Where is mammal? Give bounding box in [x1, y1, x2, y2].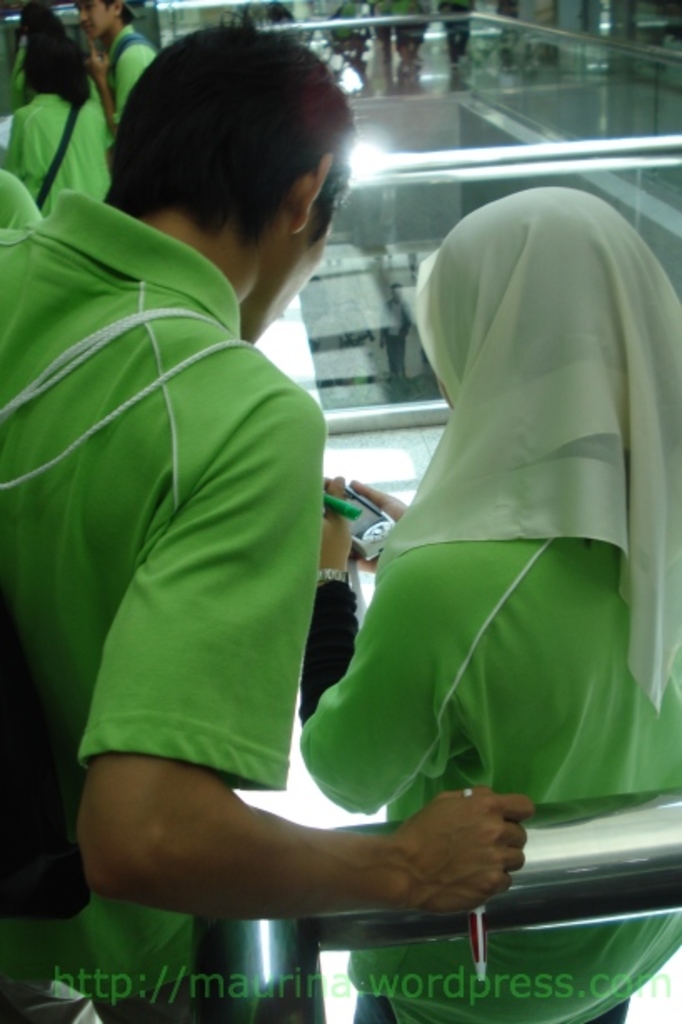
[3, 35, 108, 213].
